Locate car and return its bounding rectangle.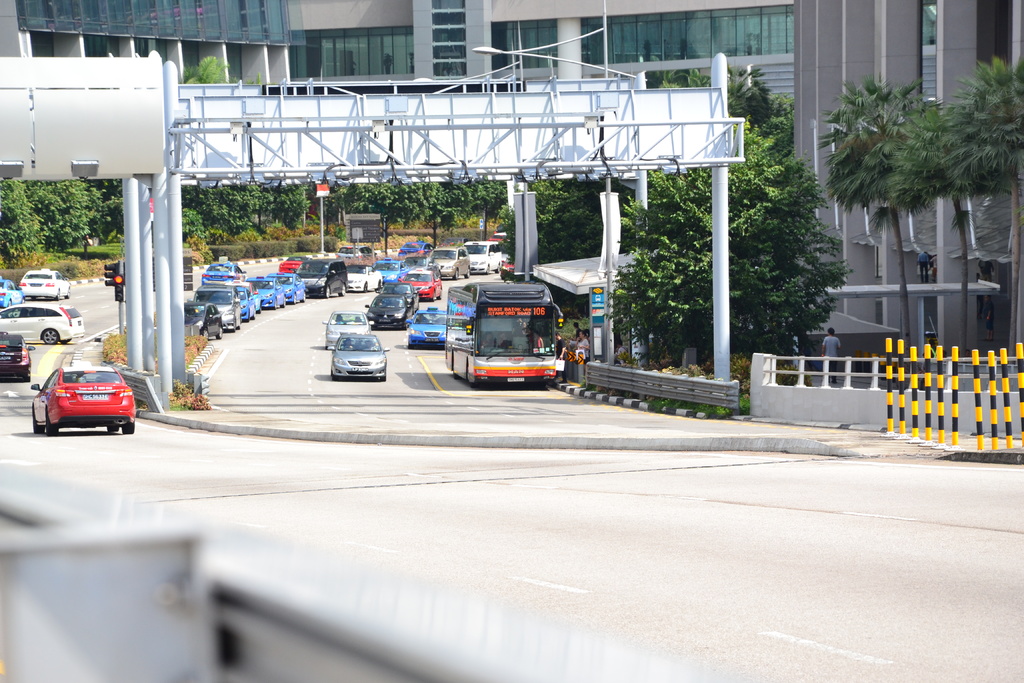
[405, 309, 450, 348].
